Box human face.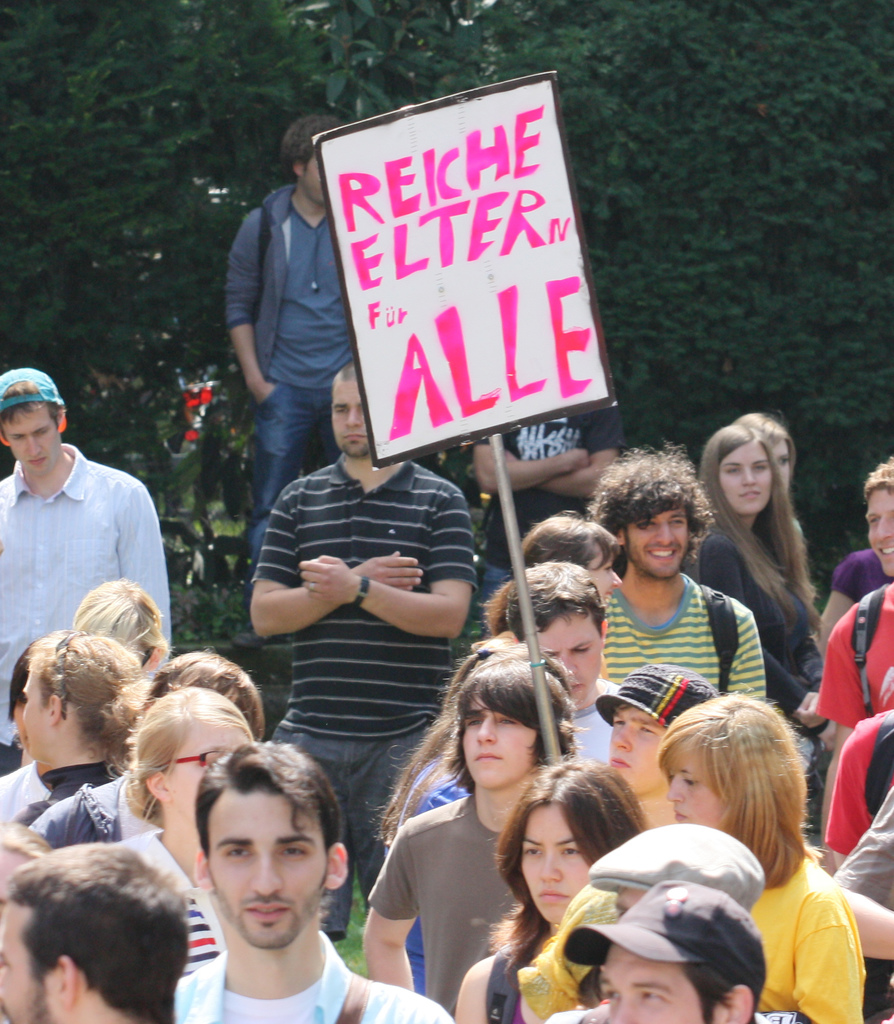
select_region(590, 543, 628, 603).
